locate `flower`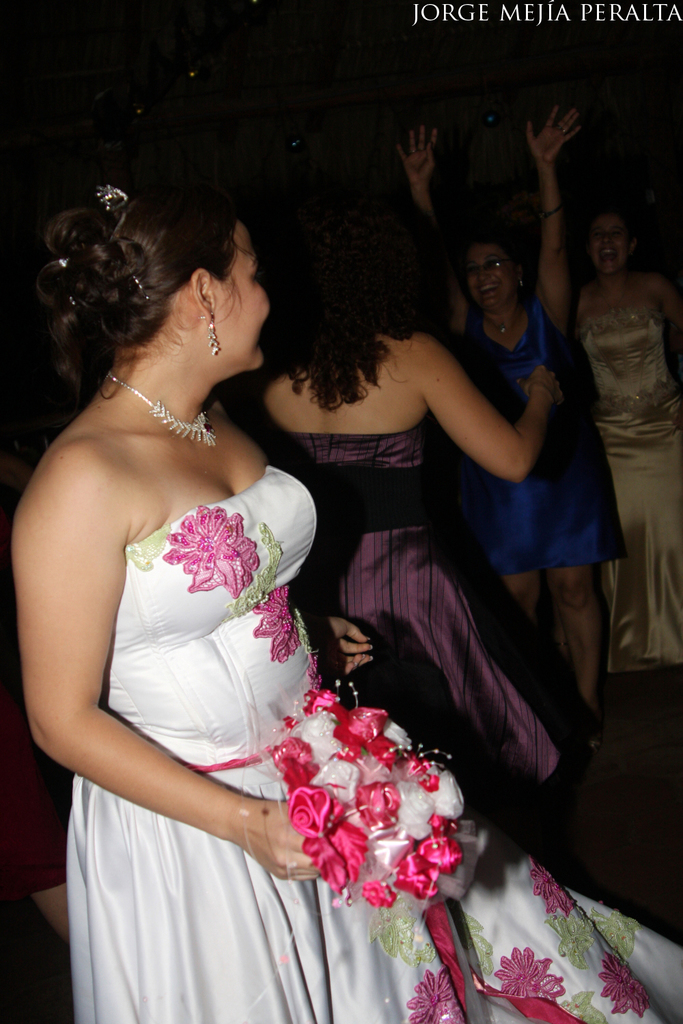
<bbox>404, 961, 481, 1023</bbox>
